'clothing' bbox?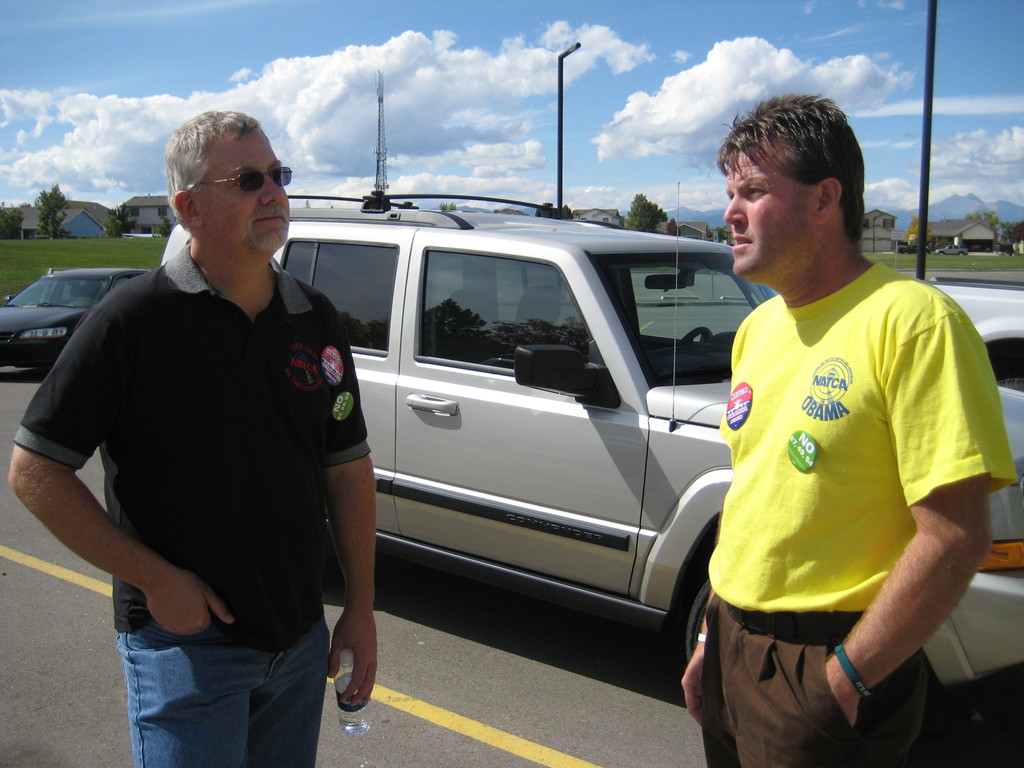
rect(703, 259, 1023, 763)
